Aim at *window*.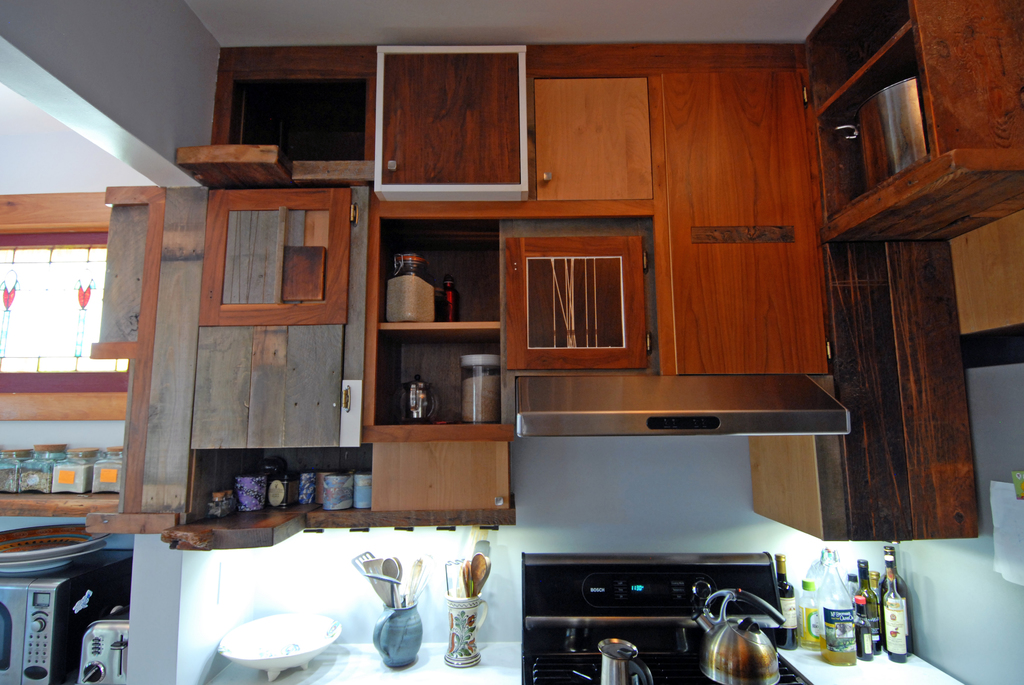
Aimed at region(0, 223, 127, 418).
